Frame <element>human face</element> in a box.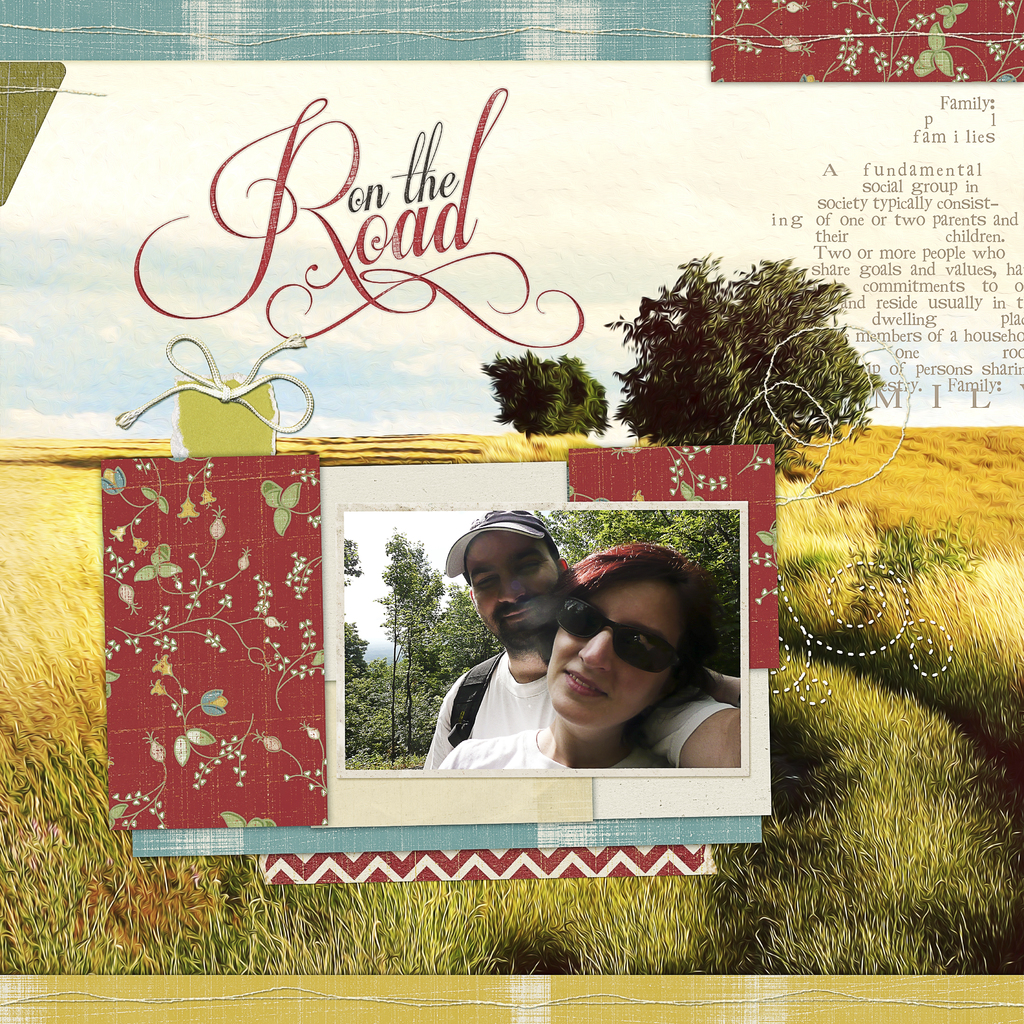
select_region(536, 580, 695, 723).
